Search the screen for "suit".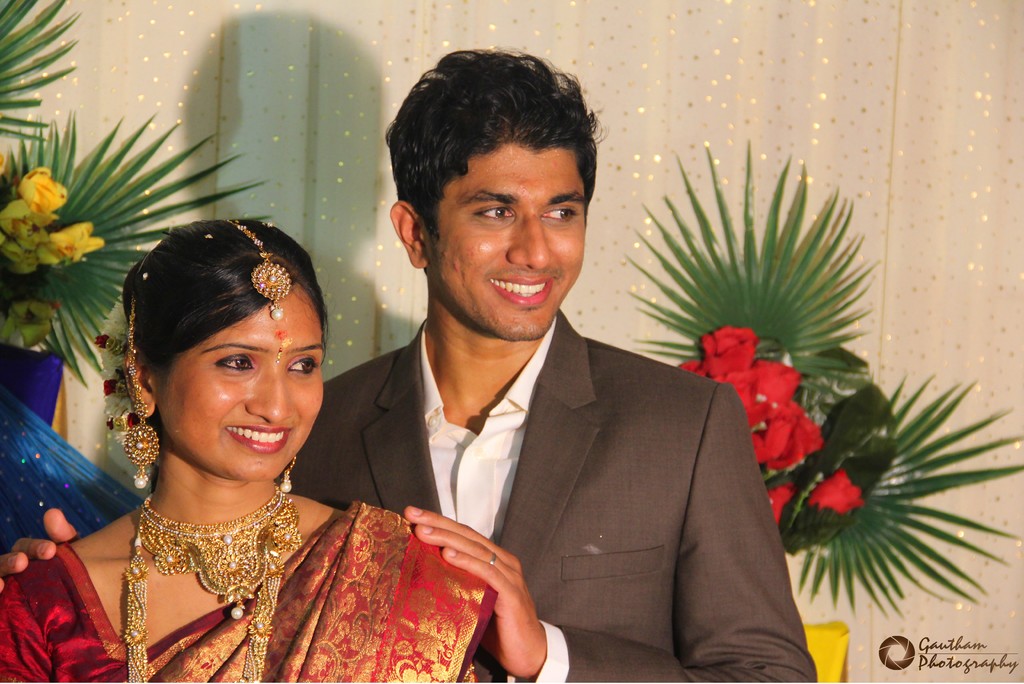
Found at region(337, 214, 795, 669).
